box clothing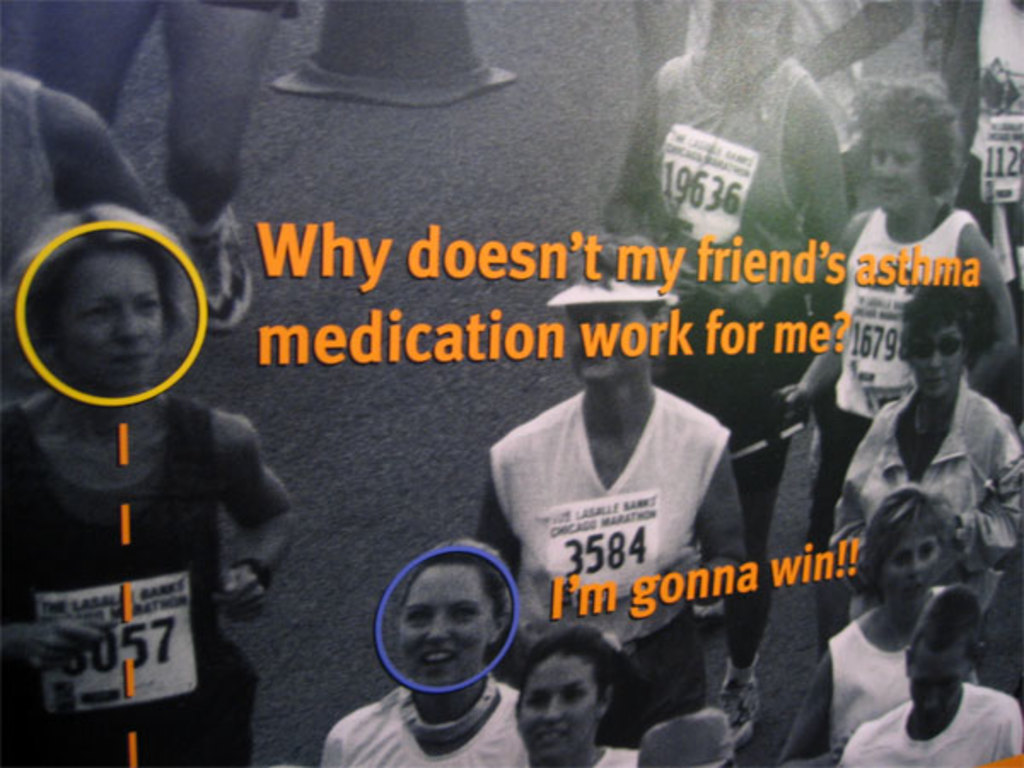
detection(469, 360, 783, 686)
